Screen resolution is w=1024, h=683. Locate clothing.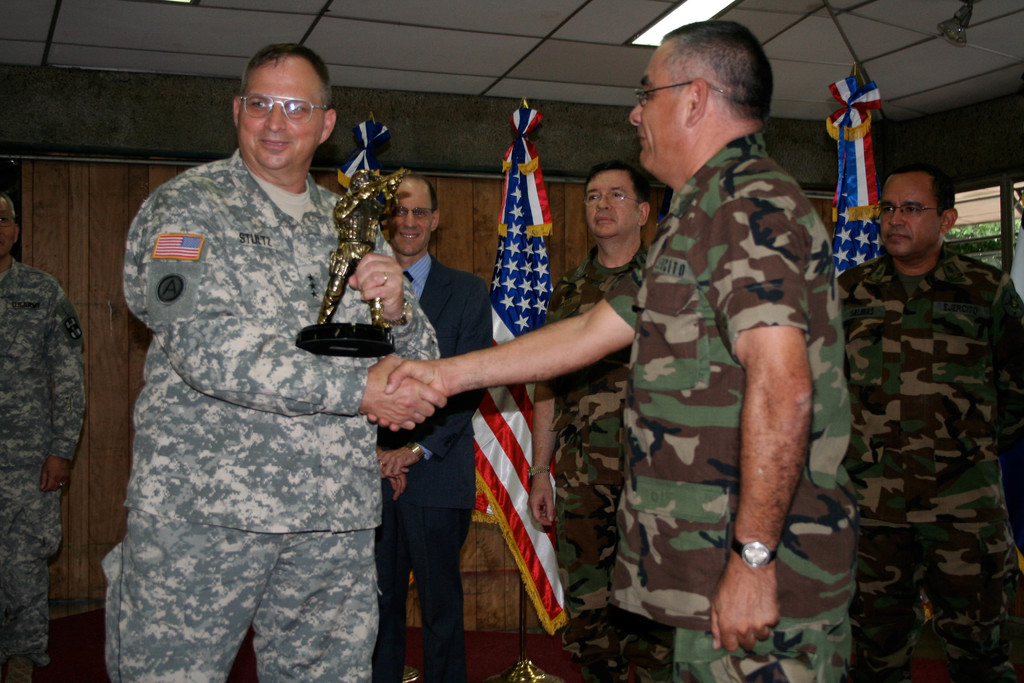
box=[104, 147, 441, 682].
